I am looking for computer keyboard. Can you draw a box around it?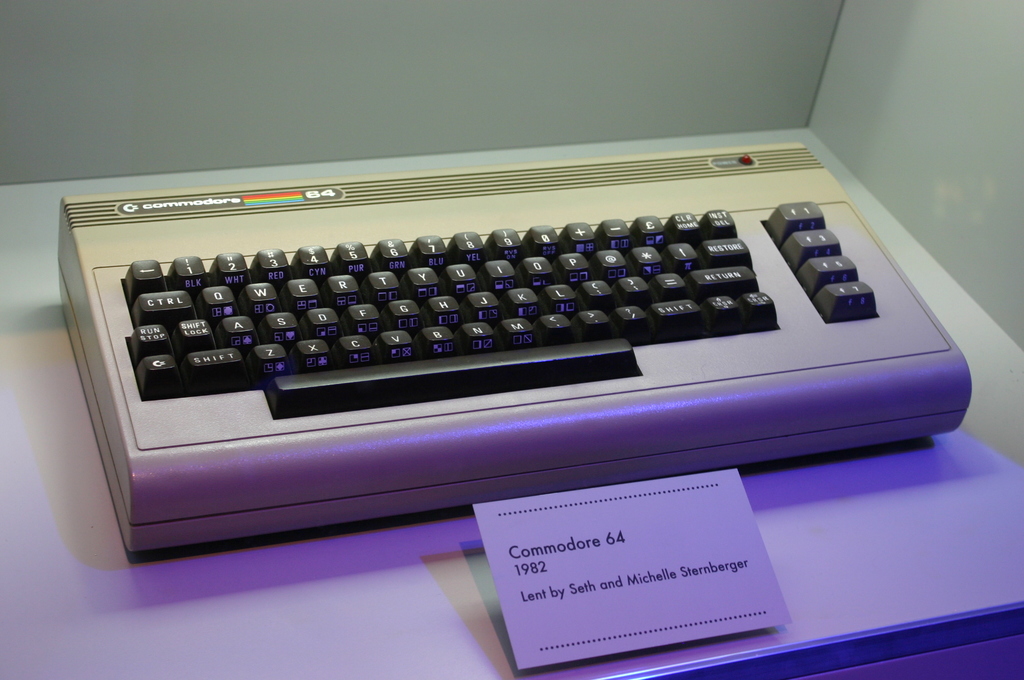
Sure, the bounding box is 58,137,976,555.
